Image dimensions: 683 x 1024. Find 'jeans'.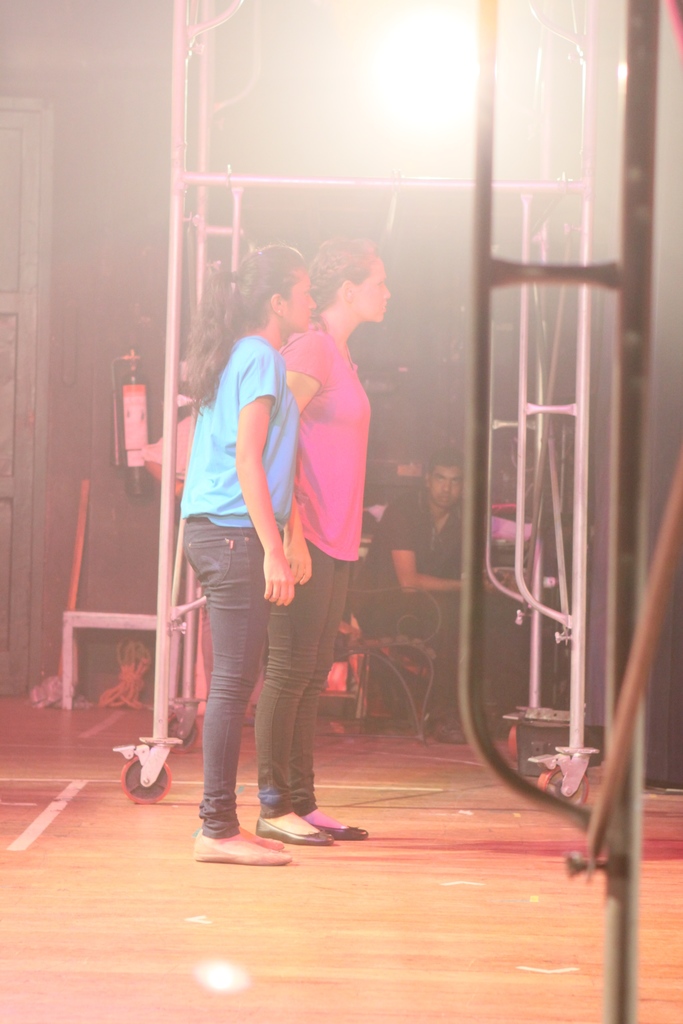
region(187, 504, 290, 854).
